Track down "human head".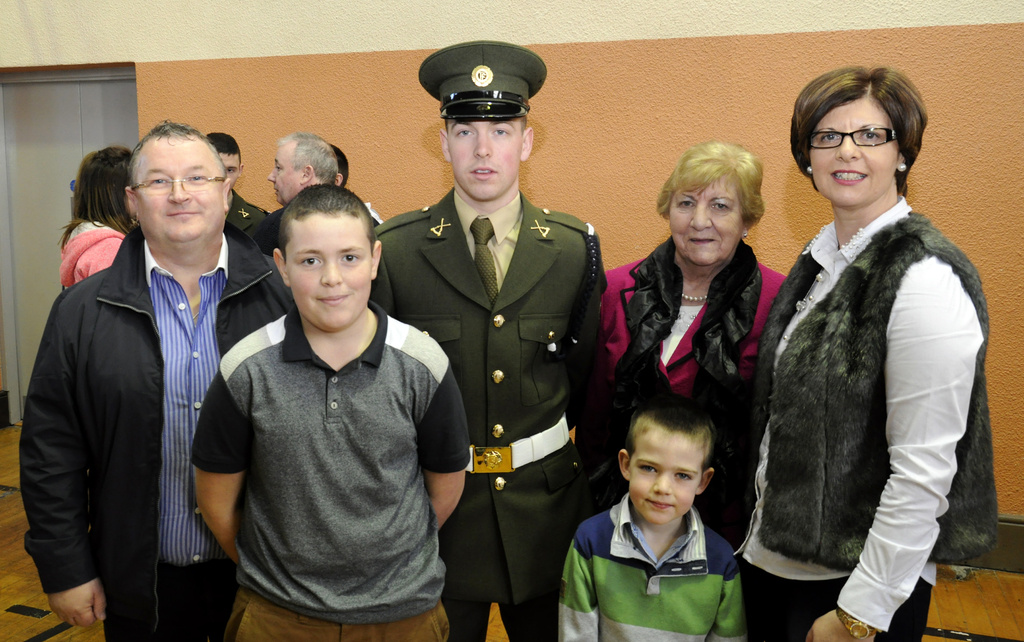
Tracked to 658 140 763 267.
